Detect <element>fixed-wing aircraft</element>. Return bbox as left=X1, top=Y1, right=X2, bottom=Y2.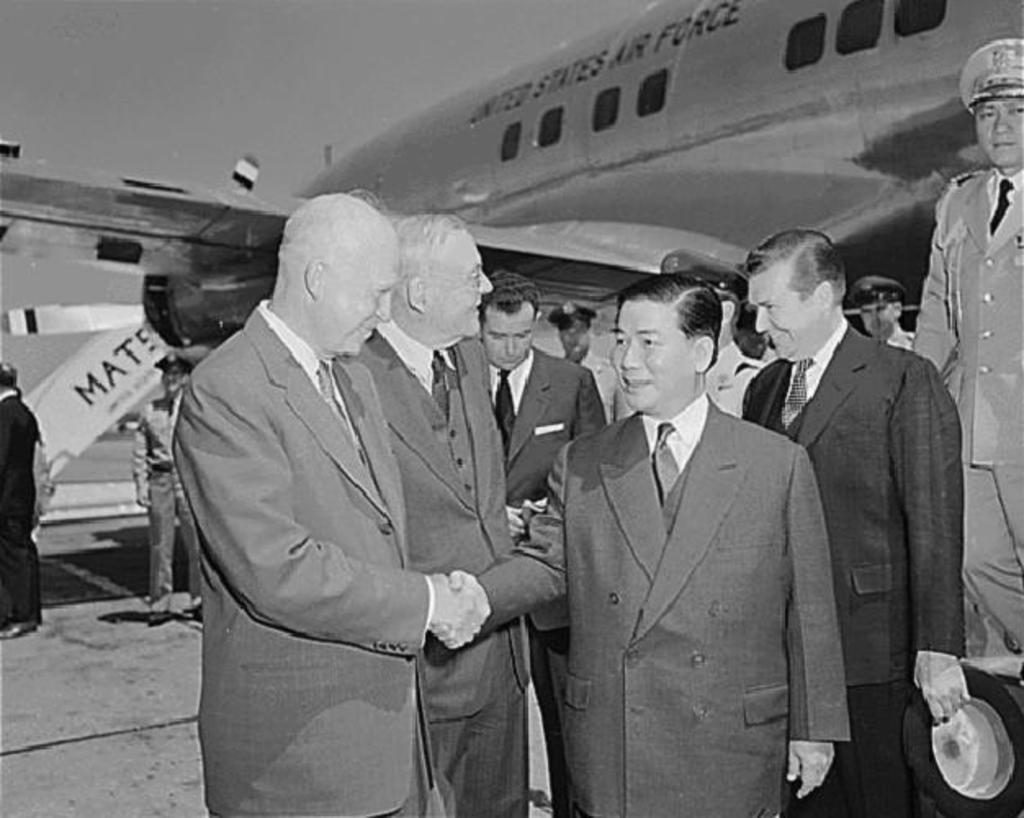
left=0, top=0, right=1022, bottom=334.
